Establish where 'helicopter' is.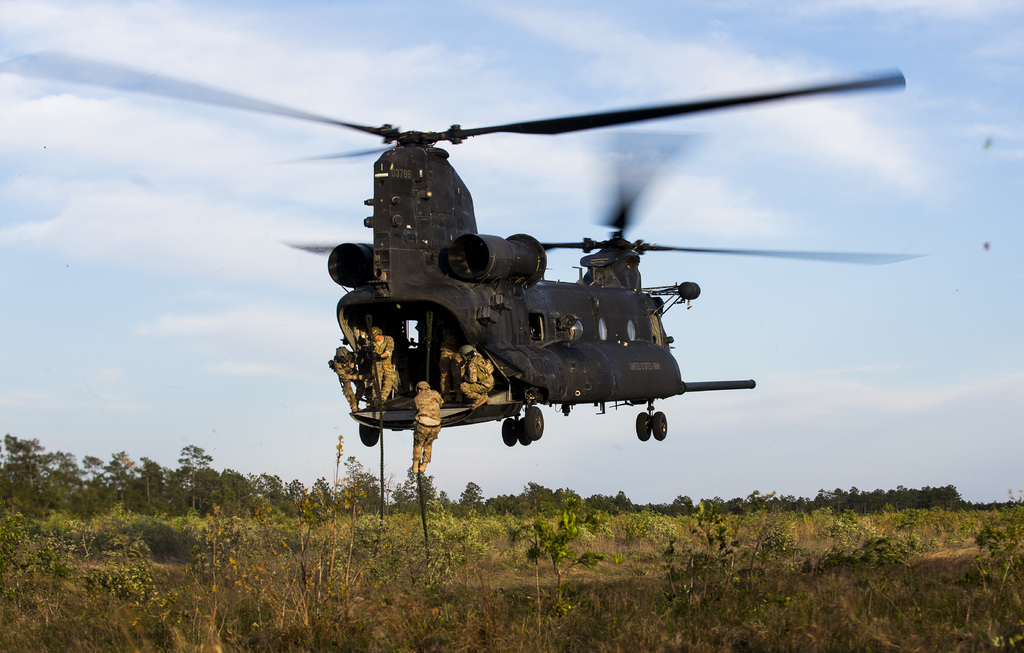
Established at (left=187, top=58, right=918, bottom=504).
